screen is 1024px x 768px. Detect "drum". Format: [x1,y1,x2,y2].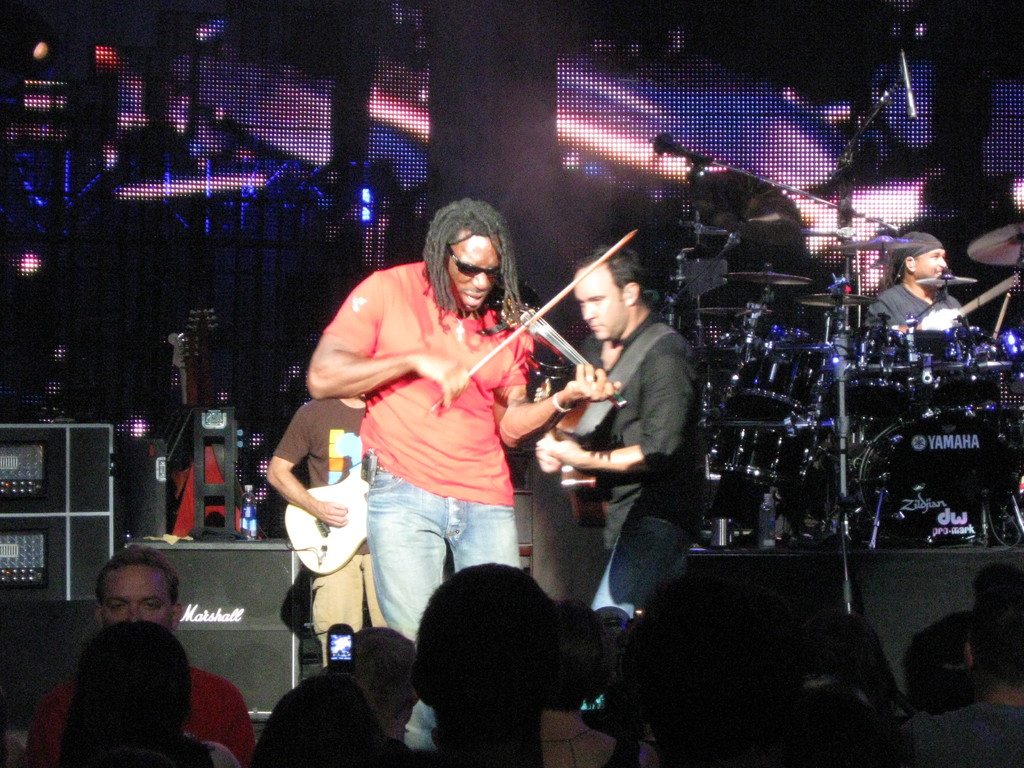
[860,409,1007,548].
